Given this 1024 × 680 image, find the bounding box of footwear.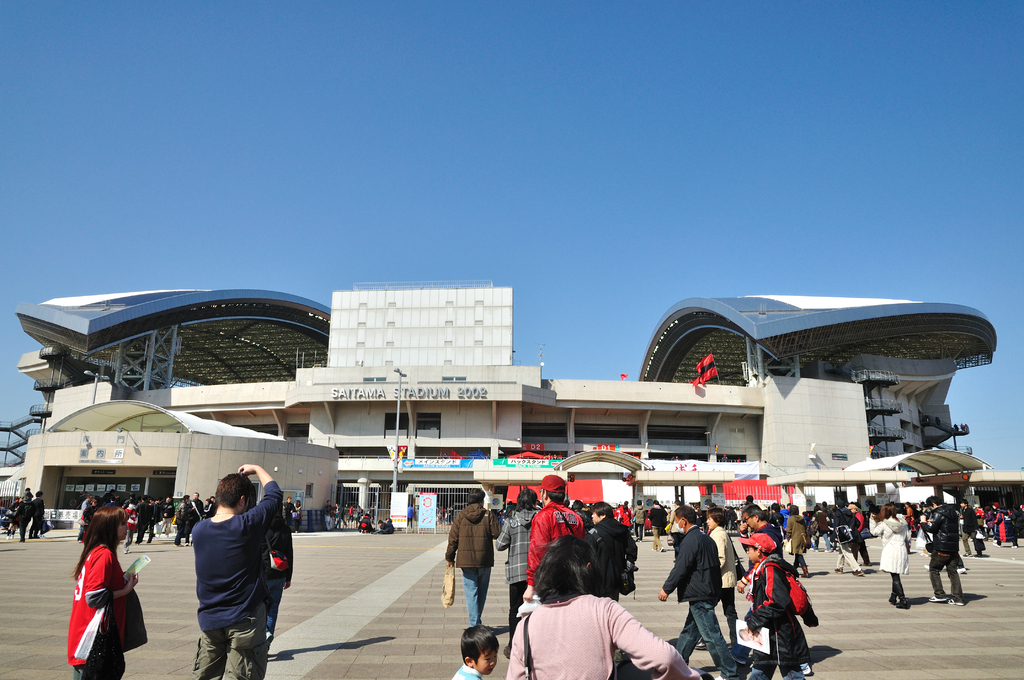
[left=265, top=629, right=274, bottom=644].
